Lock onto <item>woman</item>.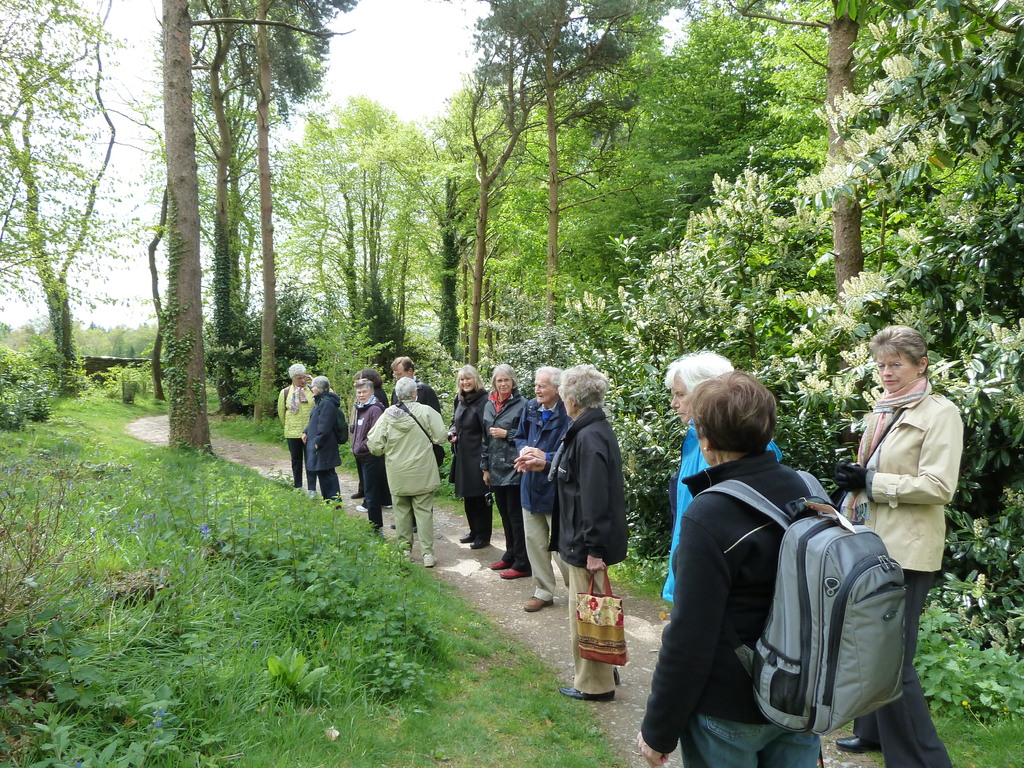
Locked: <box>489,366,520,584</box>.
